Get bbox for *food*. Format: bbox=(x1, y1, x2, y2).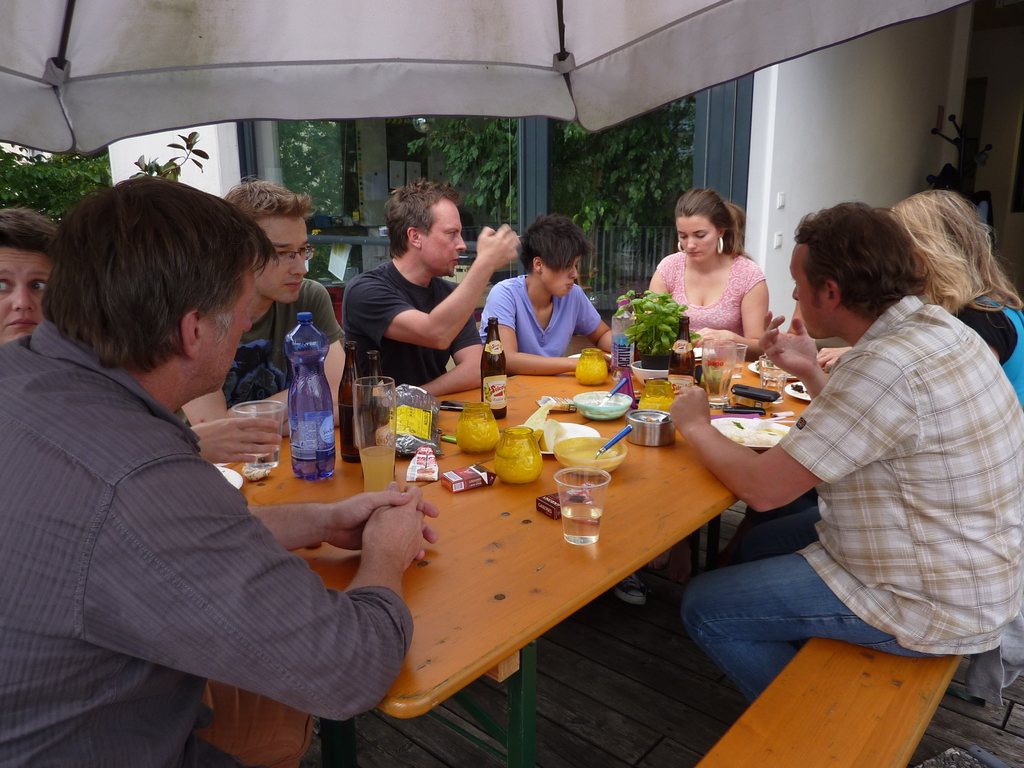
bbox=(558, 448, 616, 463).
